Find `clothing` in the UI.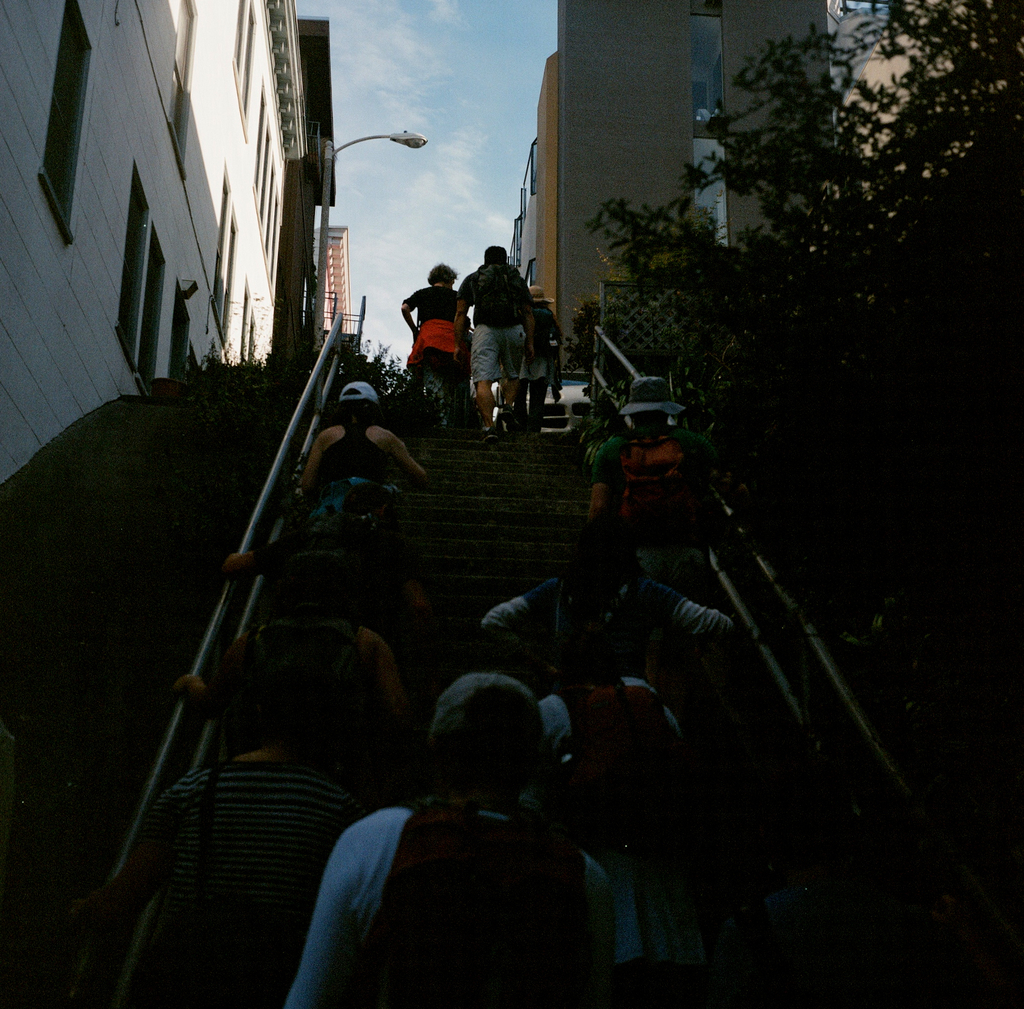
UI element at Rect(275, 702, 621, 1003).
